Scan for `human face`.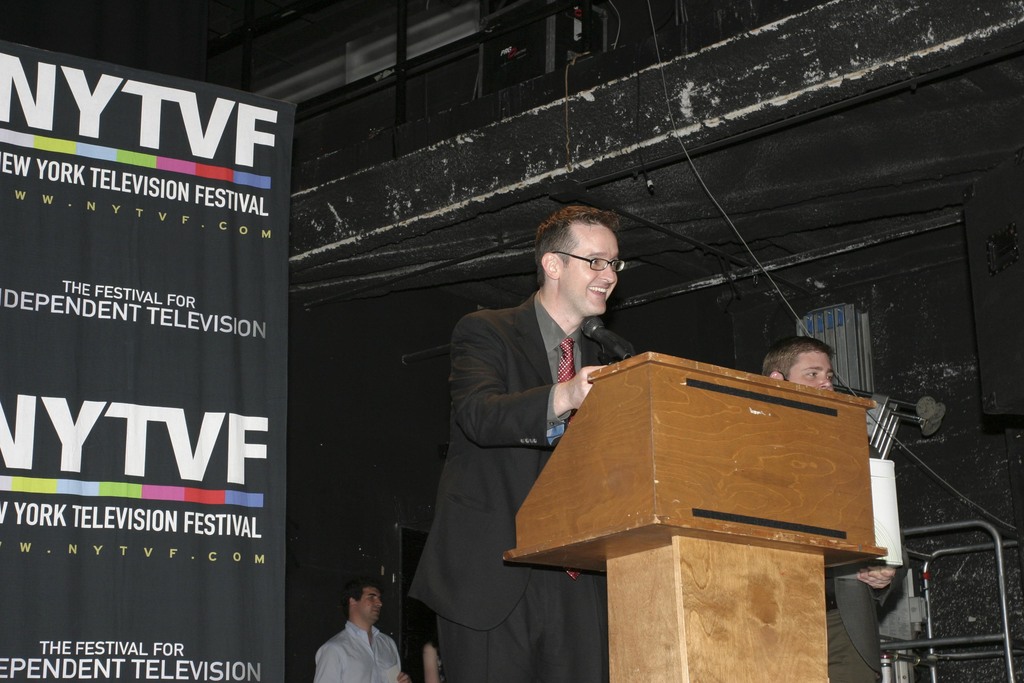
Scan result: detection(568, 217, 619, 319).
